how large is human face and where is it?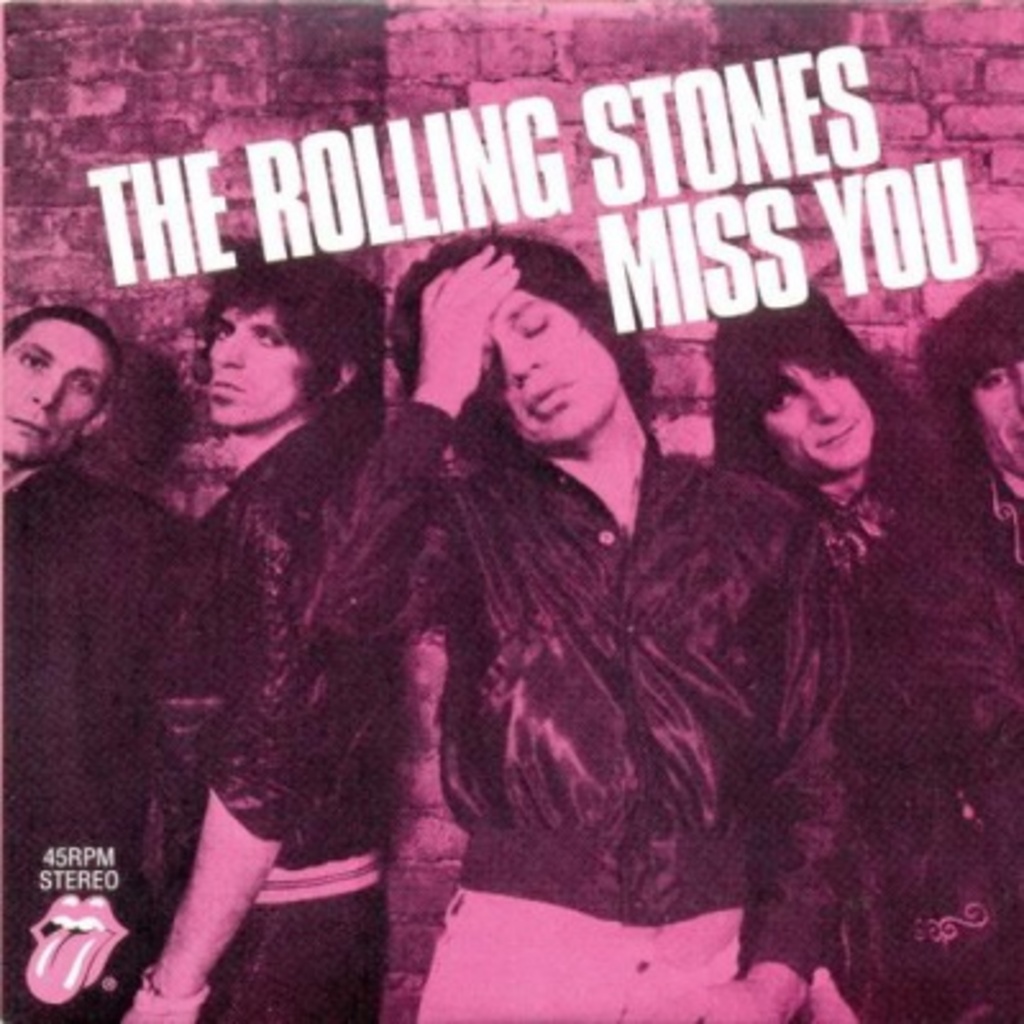
Bounding box: Rect(202, 307, 323, 435).
